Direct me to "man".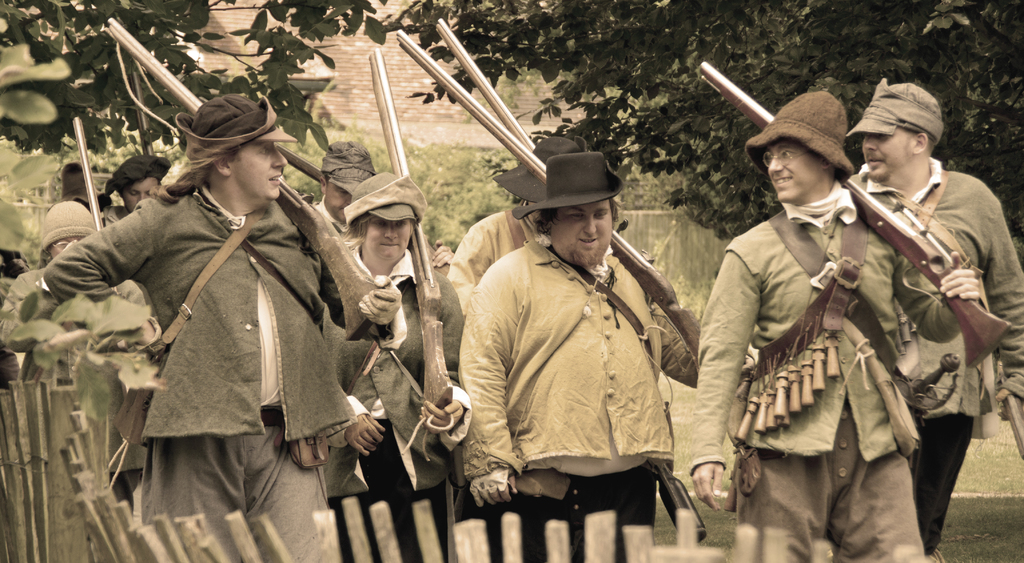
Direction: bbox=(292, 125, 370, 265).
